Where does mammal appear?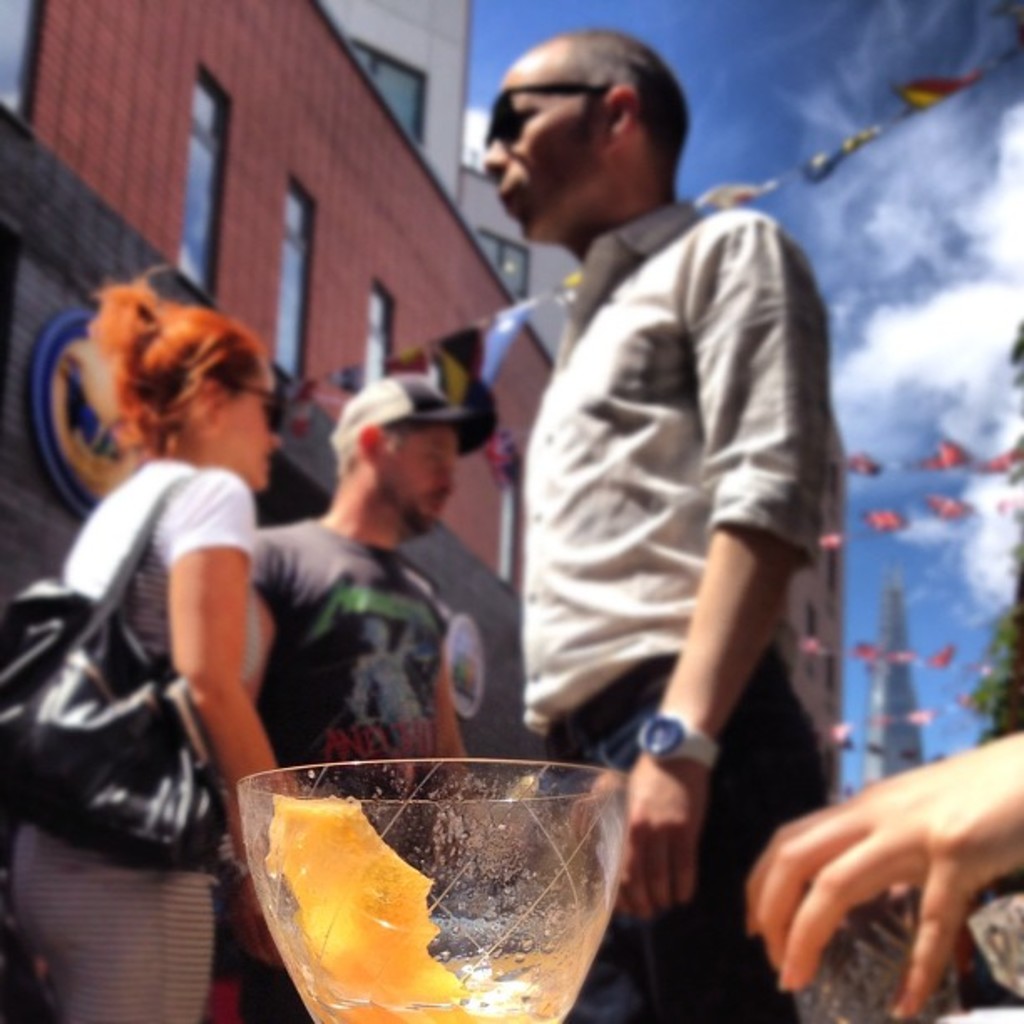
Appears at 244,370,484,1022.
